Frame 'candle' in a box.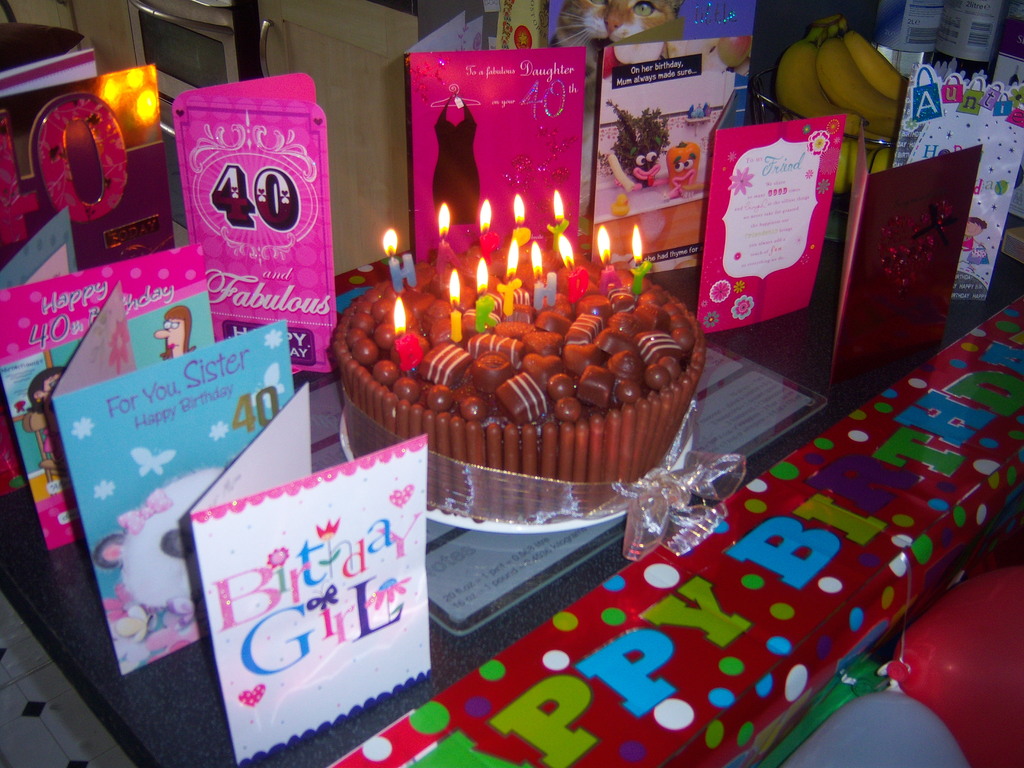
x1=532 y1=240 x2=557 y2=312.
